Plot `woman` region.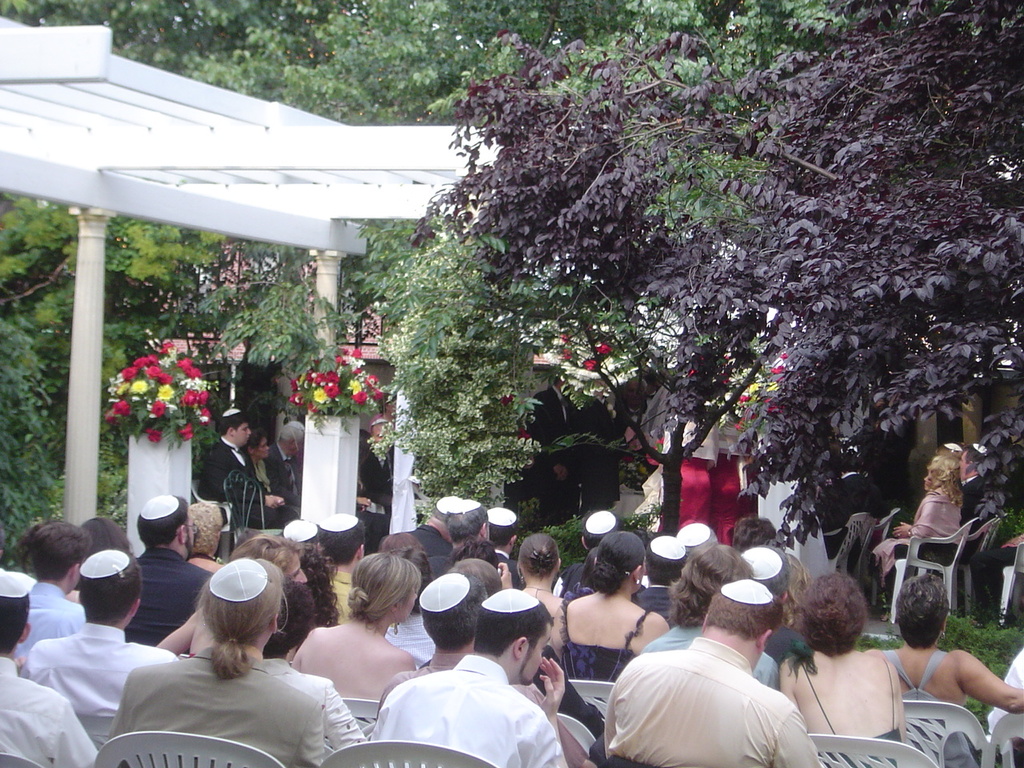
Plotted at region(547, 530, 670, 681).
